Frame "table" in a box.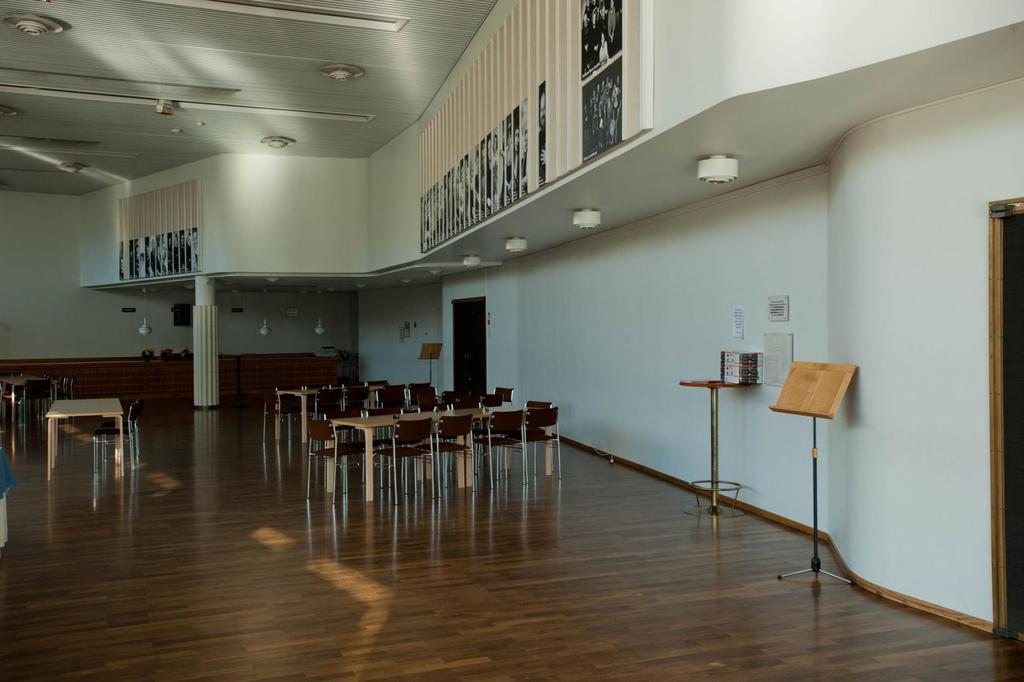
[x1=324, y1=410, x2=466, y2=502].
